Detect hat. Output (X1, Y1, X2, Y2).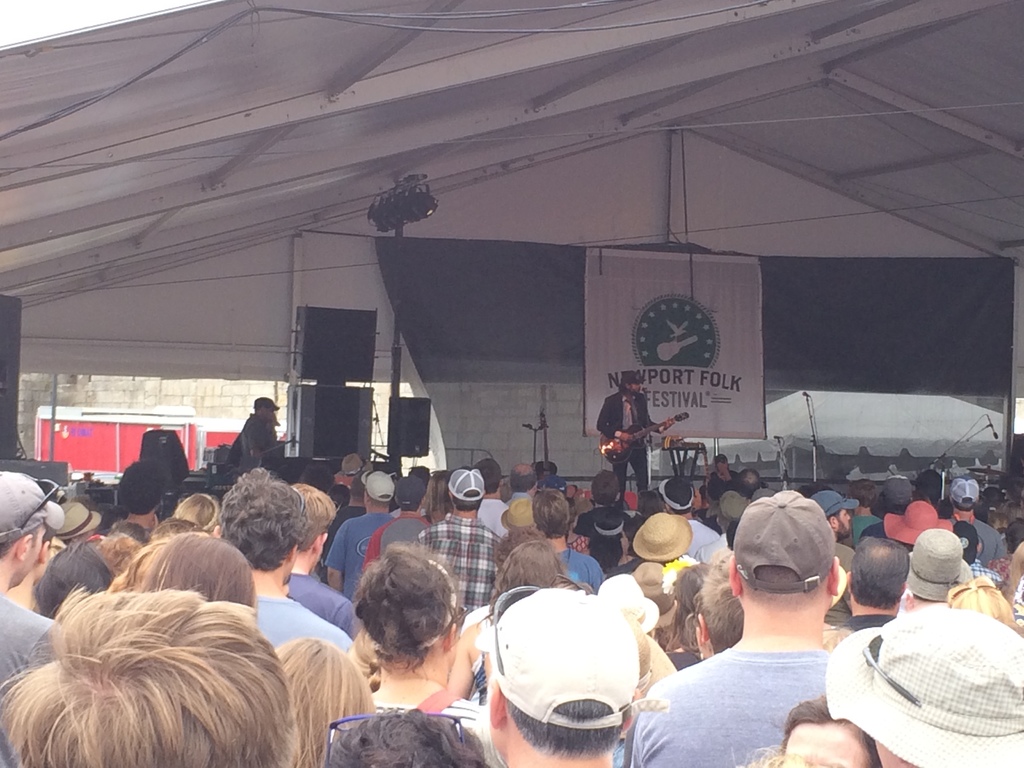
(884, 500, 957, 547).
